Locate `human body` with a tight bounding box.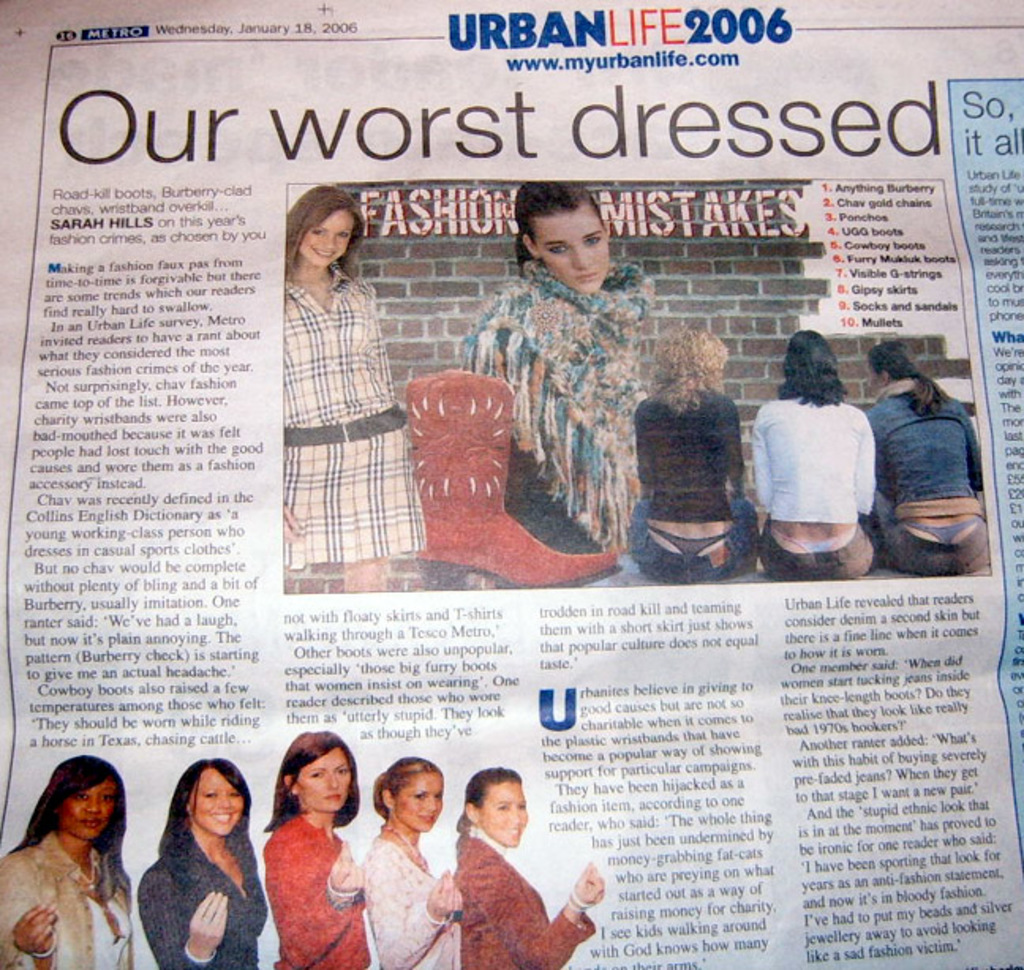
Rect(280, 182, 427, 597).
